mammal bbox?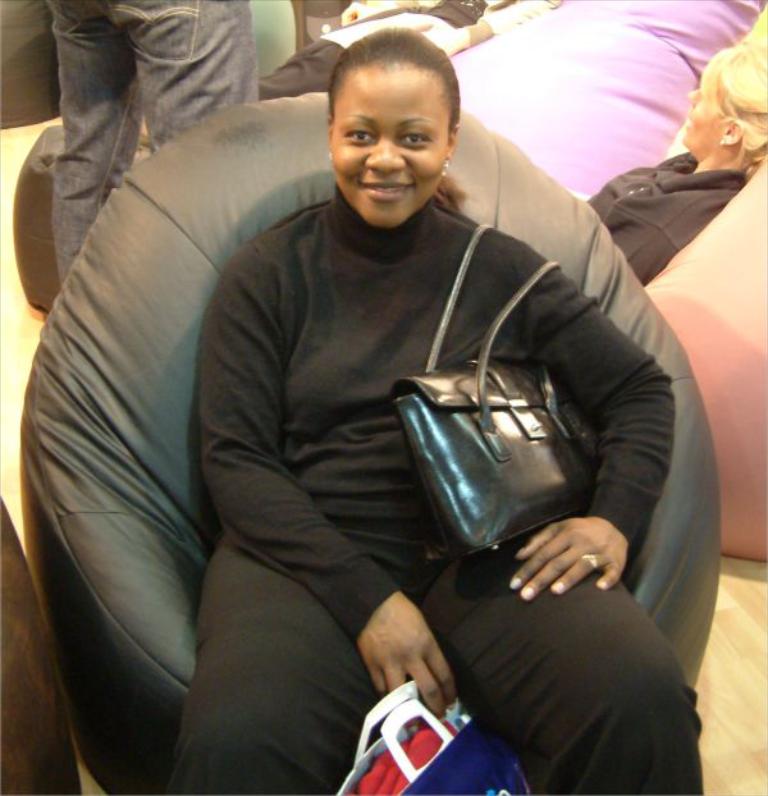
(left=123, top=37, right=636, bottom=773)
